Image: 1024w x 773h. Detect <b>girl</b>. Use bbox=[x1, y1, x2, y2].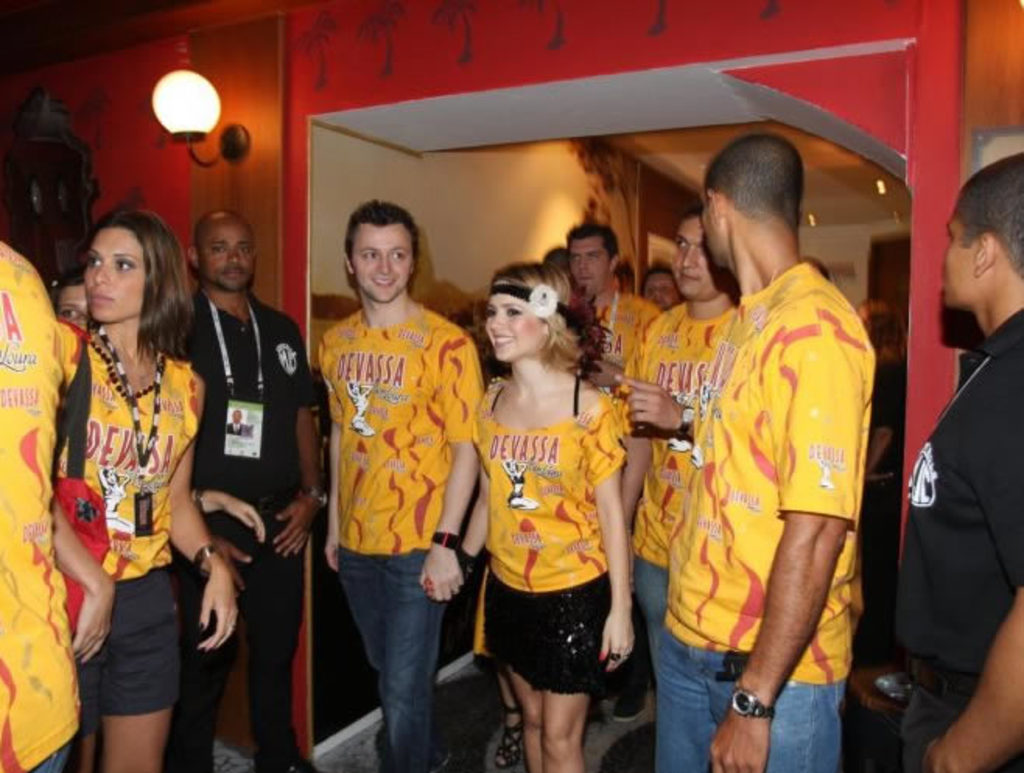
bbox=[58, 210, 240, 771].
